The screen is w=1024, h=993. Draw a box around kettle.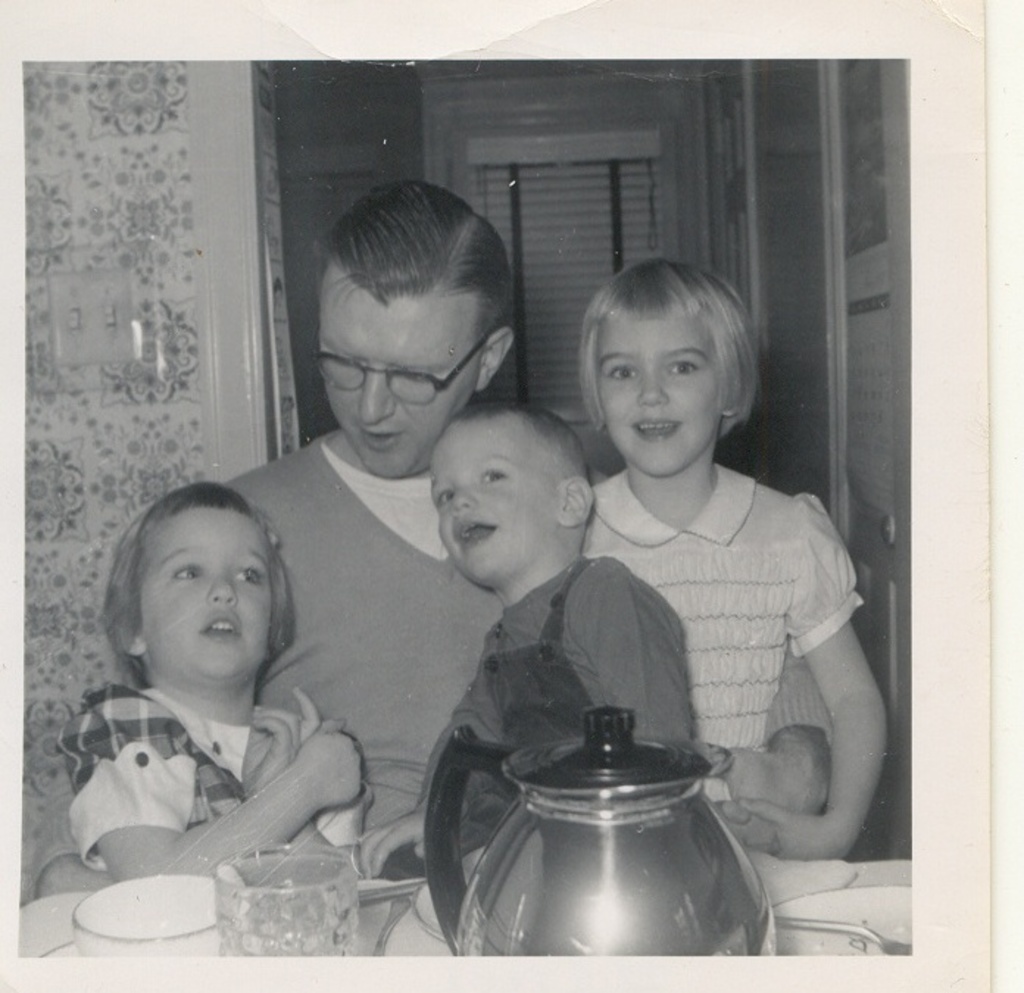
(left=428, top=712, right=771, bottom=989).
